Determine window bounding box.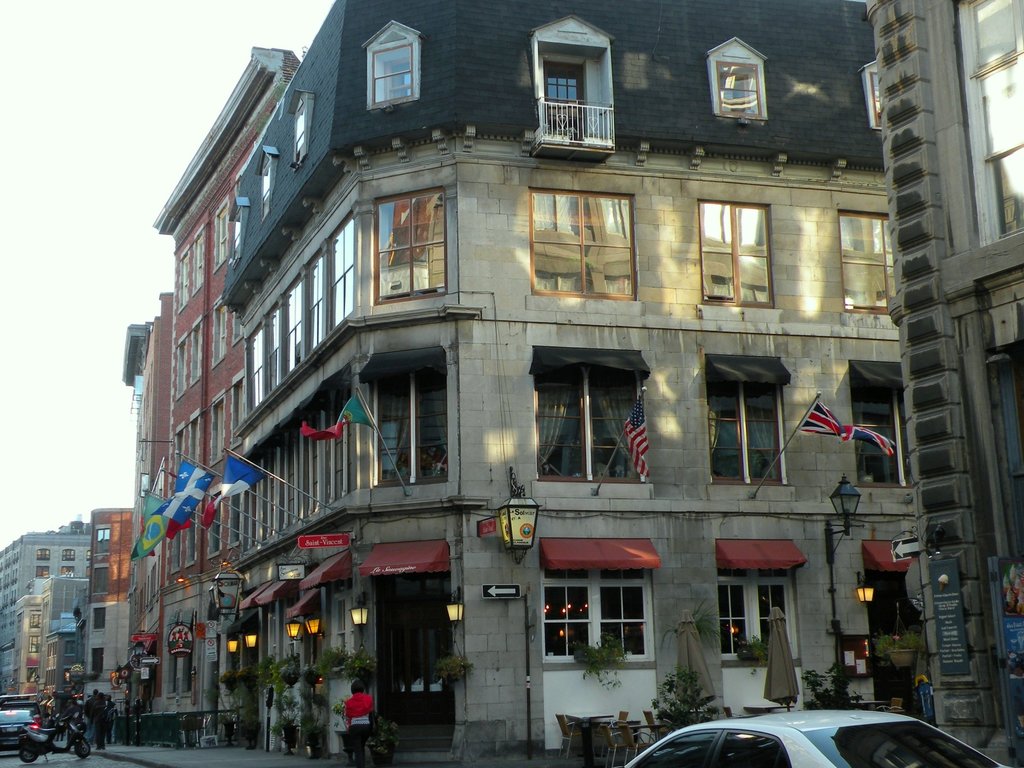
Determined: pyautogui.locateOnScreen(214, 401, 230, 462).
